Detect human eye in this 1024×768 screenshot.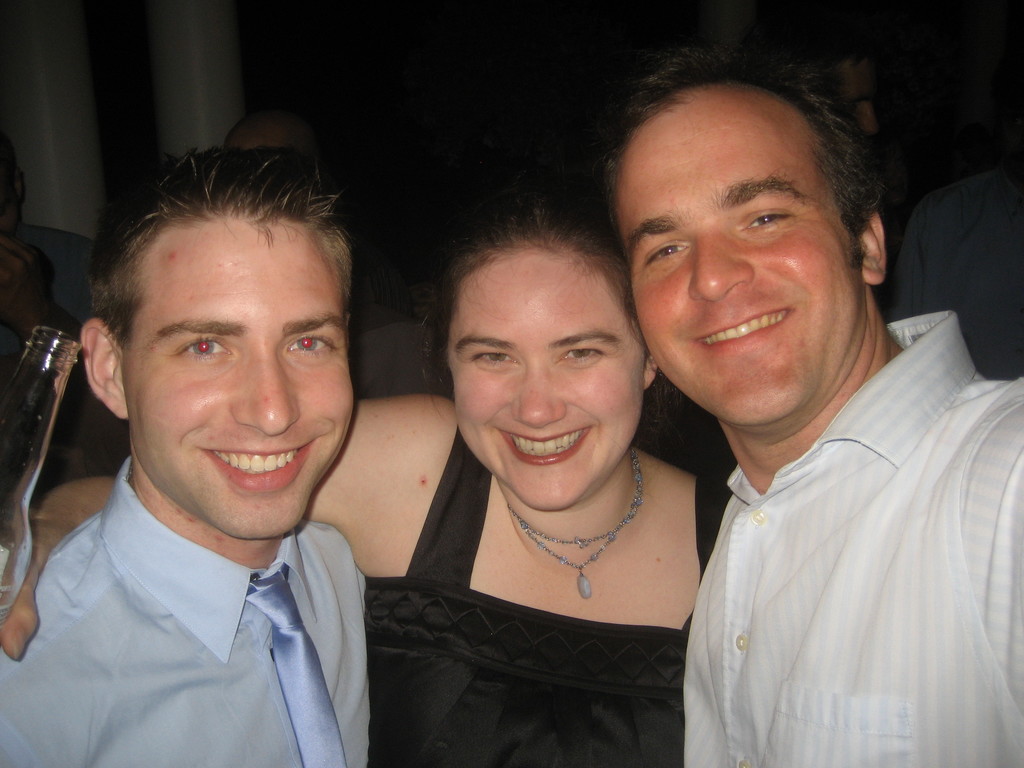
Detection: 284 329 341 362.
